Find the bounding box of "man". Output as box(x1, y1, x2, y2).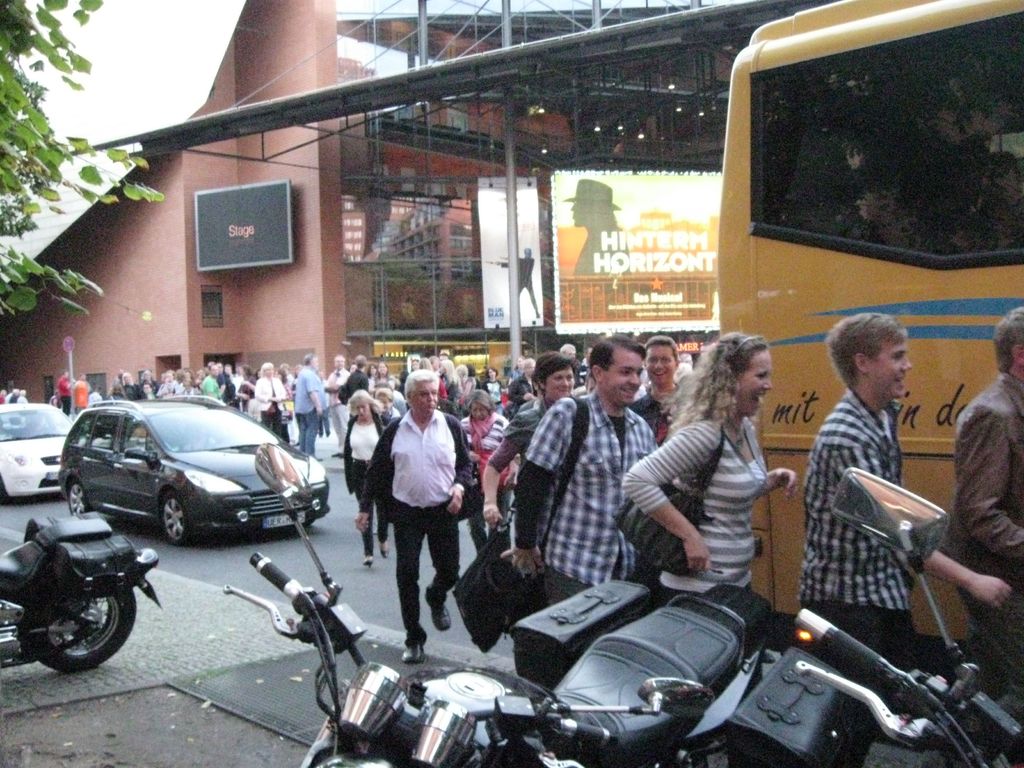
box(938, 310, 1023, 701).
